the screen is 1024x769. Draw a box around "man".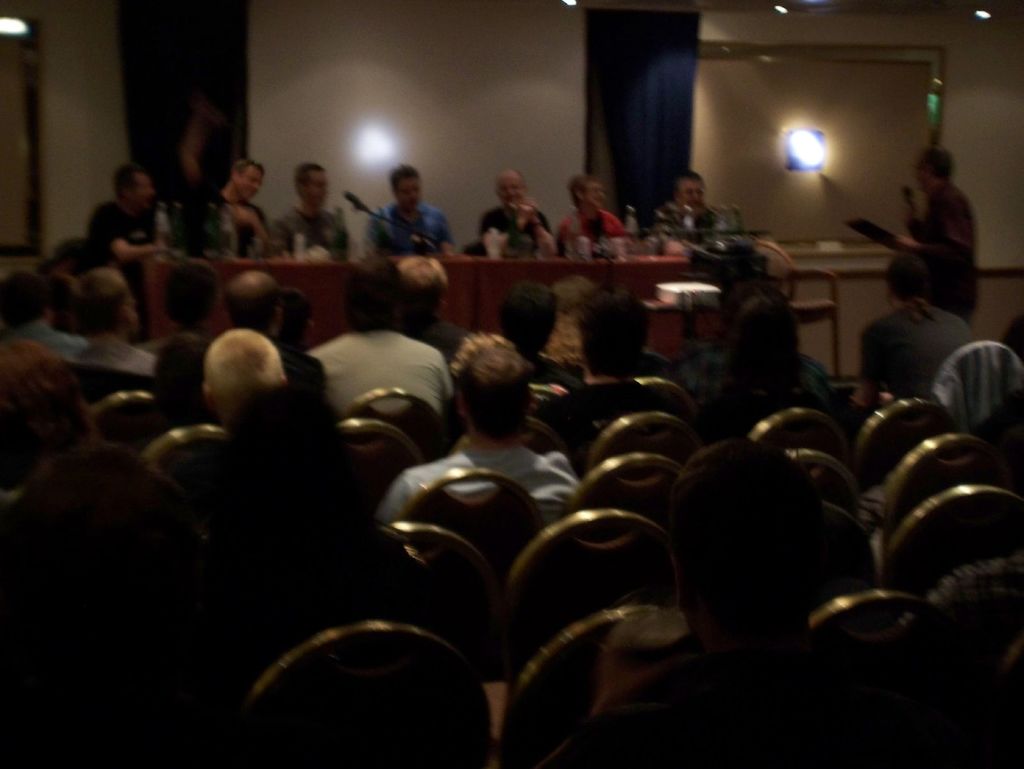
651,170,726,251.
